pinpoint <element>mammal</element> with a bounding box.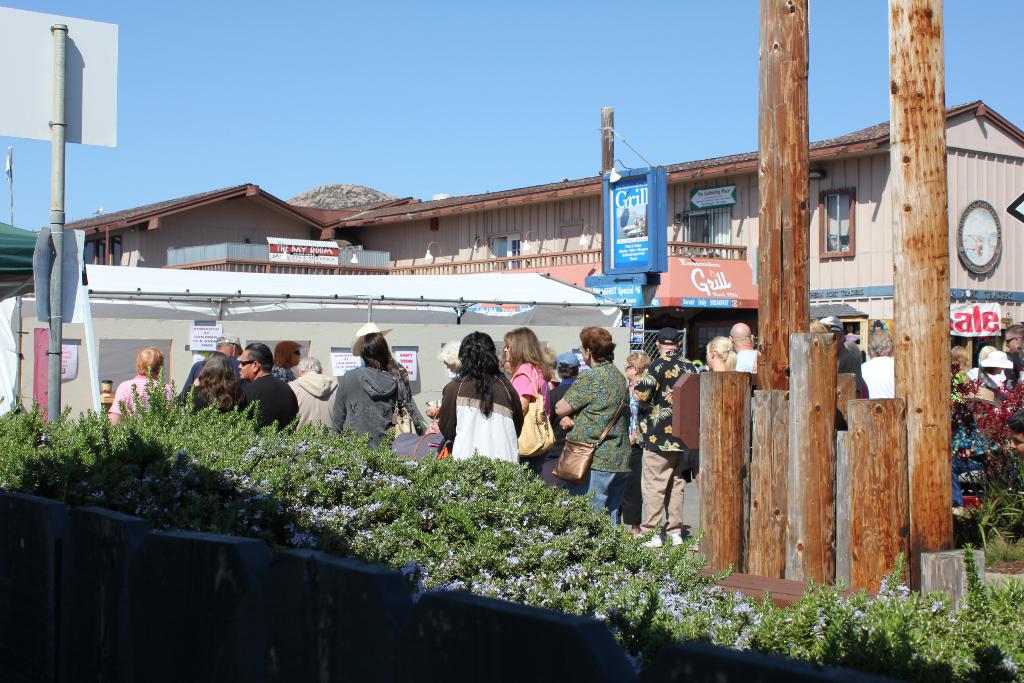
(x1=979, y1=350, x2=1013, y2=400).
